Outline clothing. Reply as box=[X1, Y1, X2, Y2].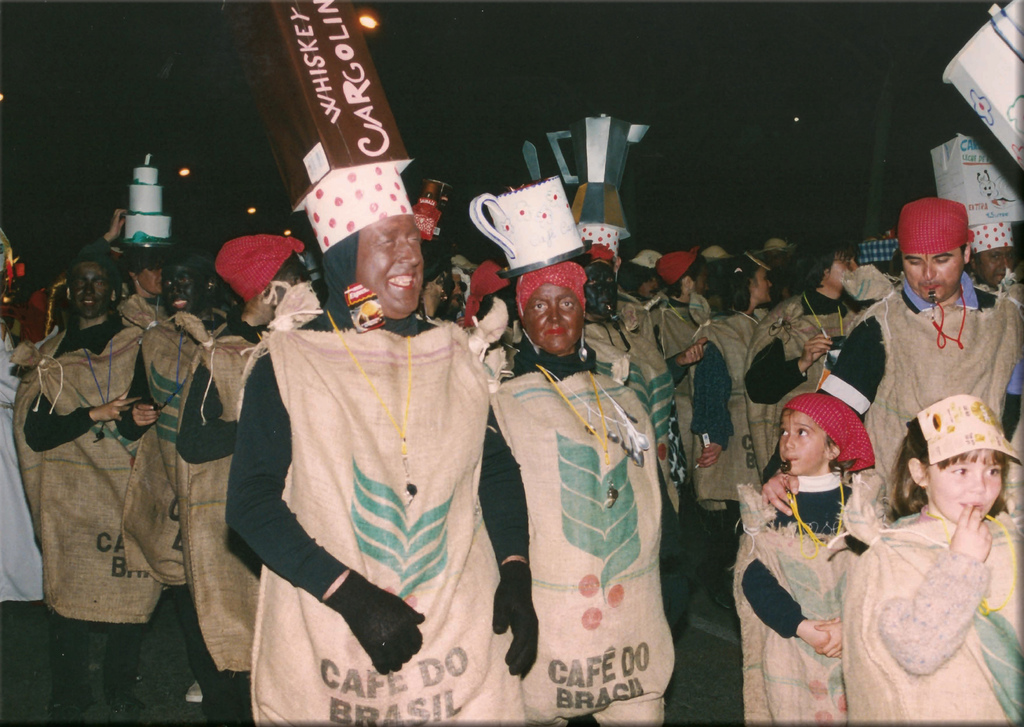
box=[477, 348, 687, 726].
